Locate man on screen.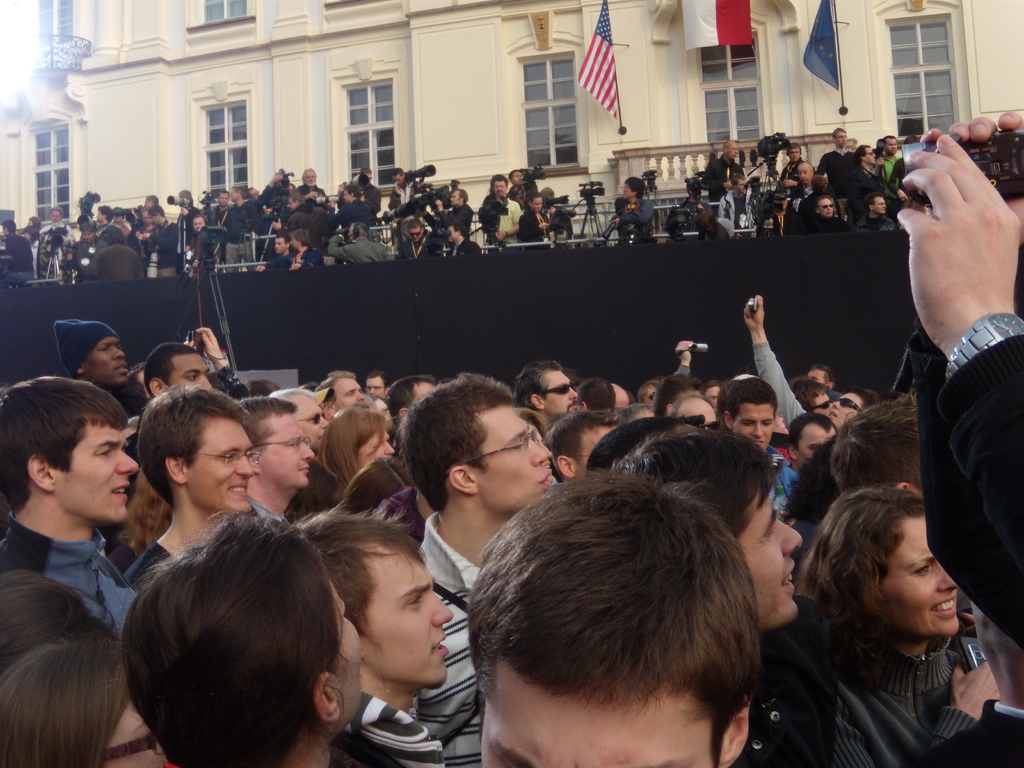
On screen at rect(294, 167, 327, 204).
